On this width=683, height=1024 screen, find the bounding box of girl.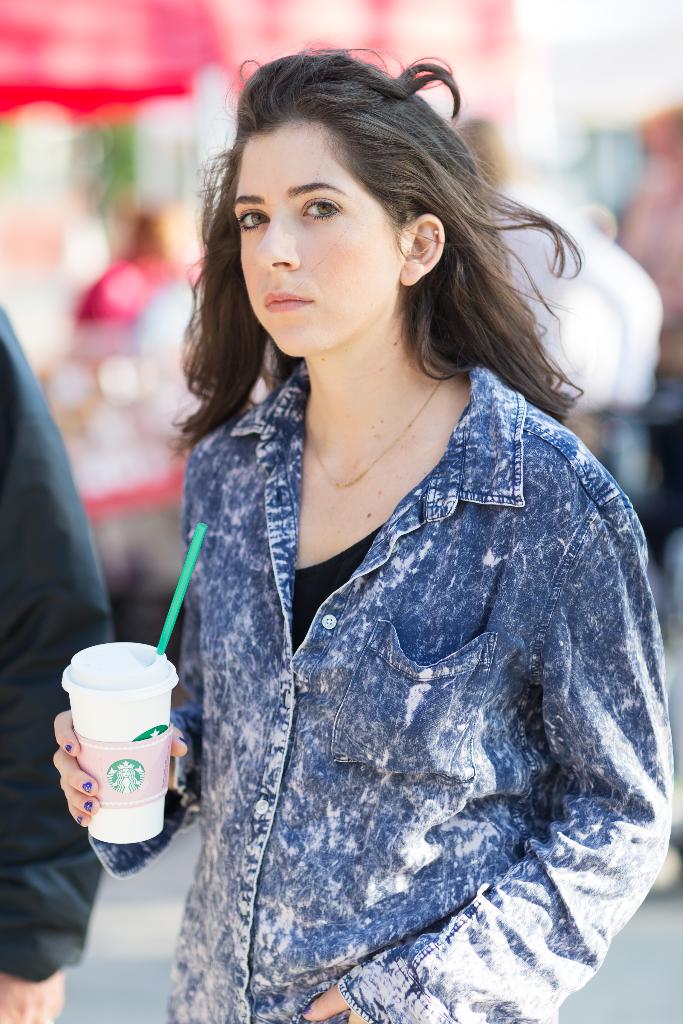
Bounding box: bbox=(54, 42, 677, 1023).
